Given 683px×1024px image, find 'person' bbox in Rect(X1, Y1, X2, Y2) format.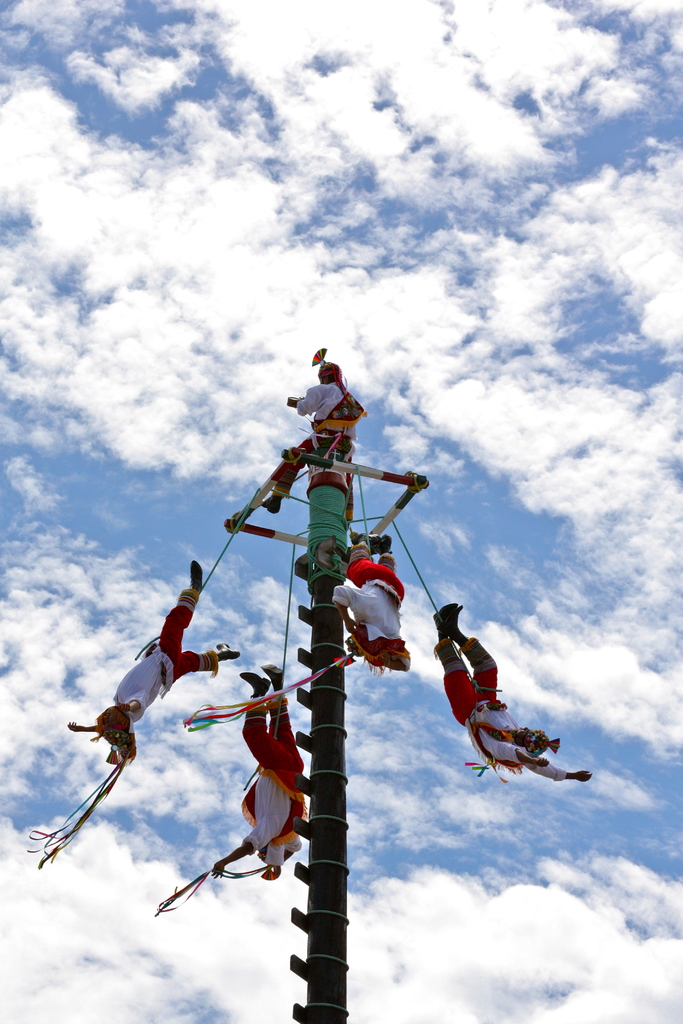
Rect(254, 359, 363, 515).
